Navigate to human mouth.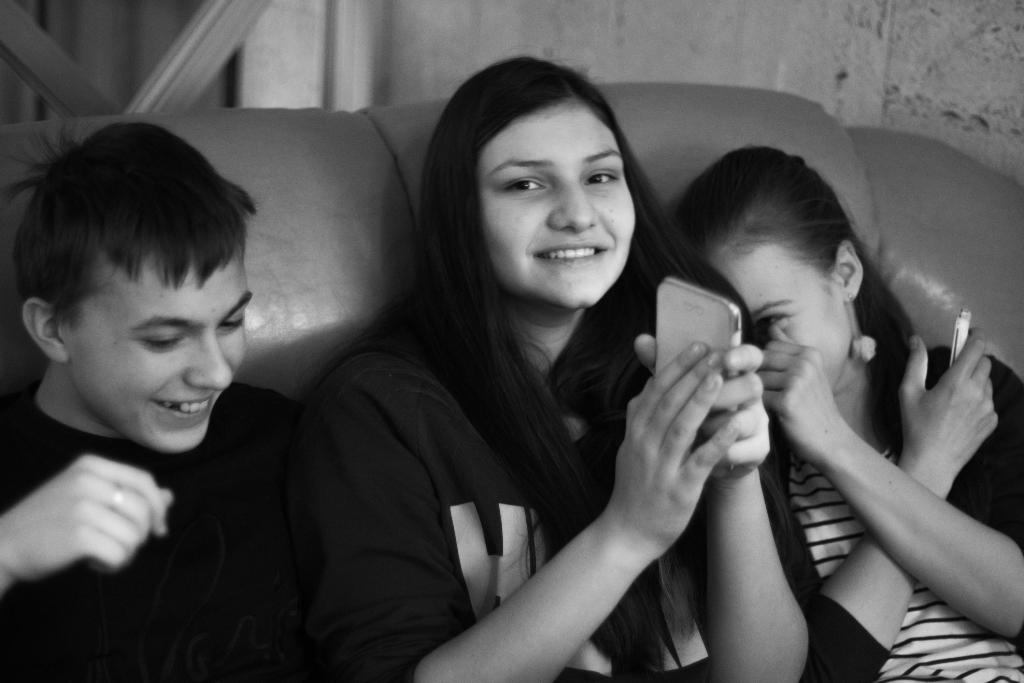
Navigation target: crop(150, 387, 220, 429).
